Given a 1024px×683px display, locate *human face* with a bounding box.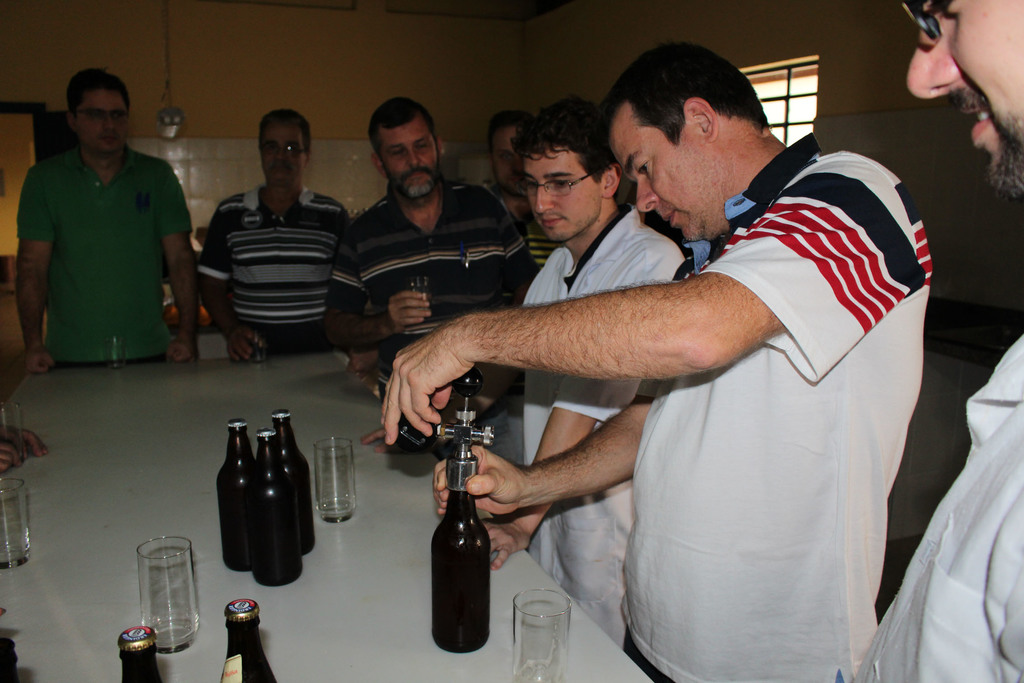
Located: 257/117/304/184.
